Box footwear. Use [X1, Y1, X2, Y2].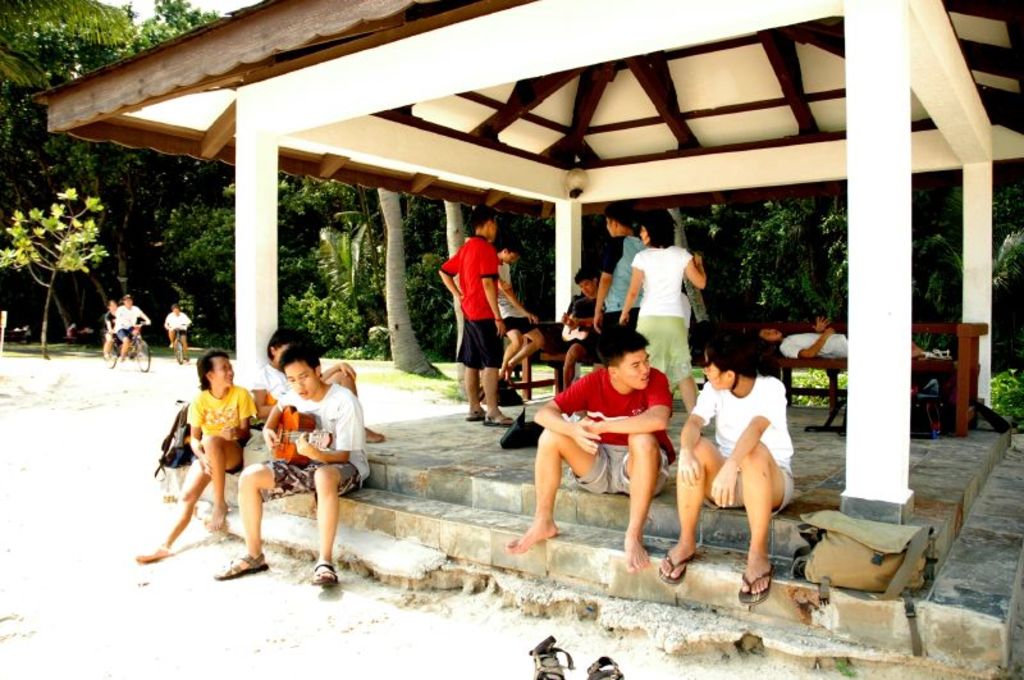
[307, 552, 339, 588].
